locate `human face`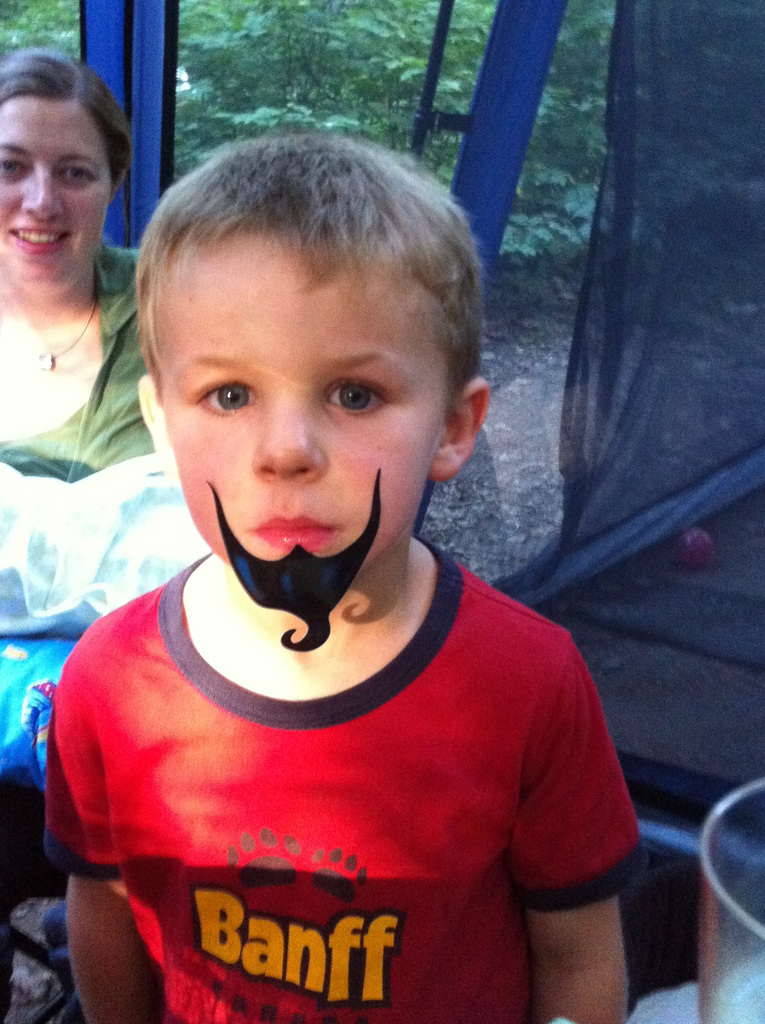
<bbox>163, 235, 436, 581</bbox>
